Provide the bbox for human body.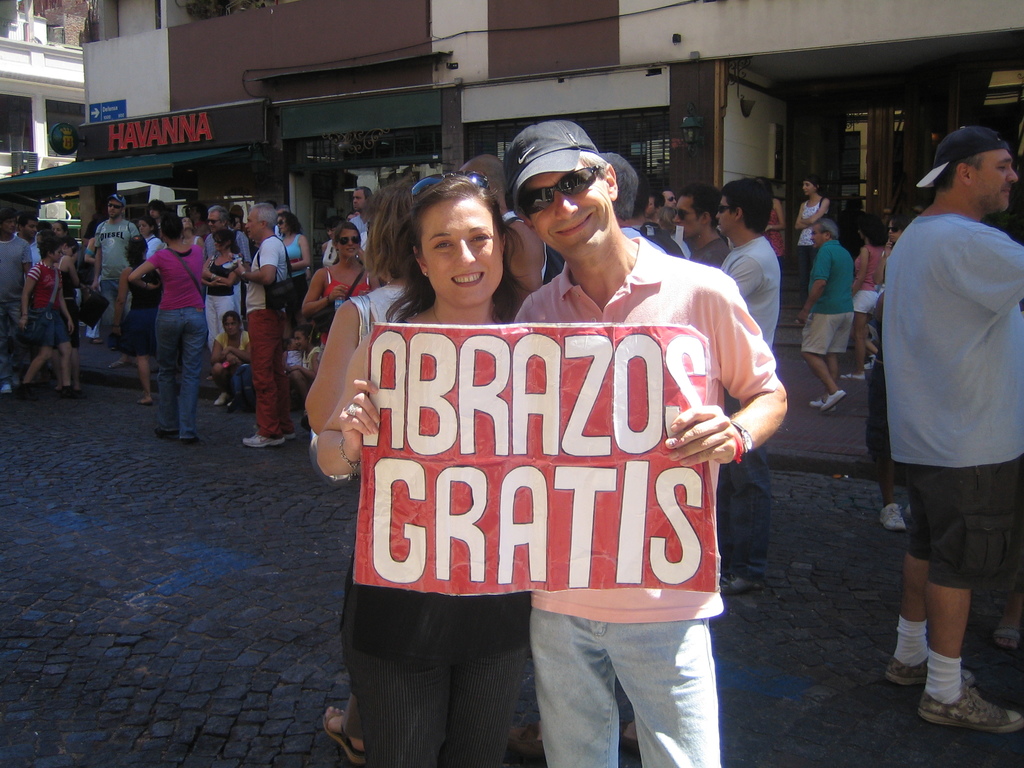
<box>298,164,530,766</box>.
